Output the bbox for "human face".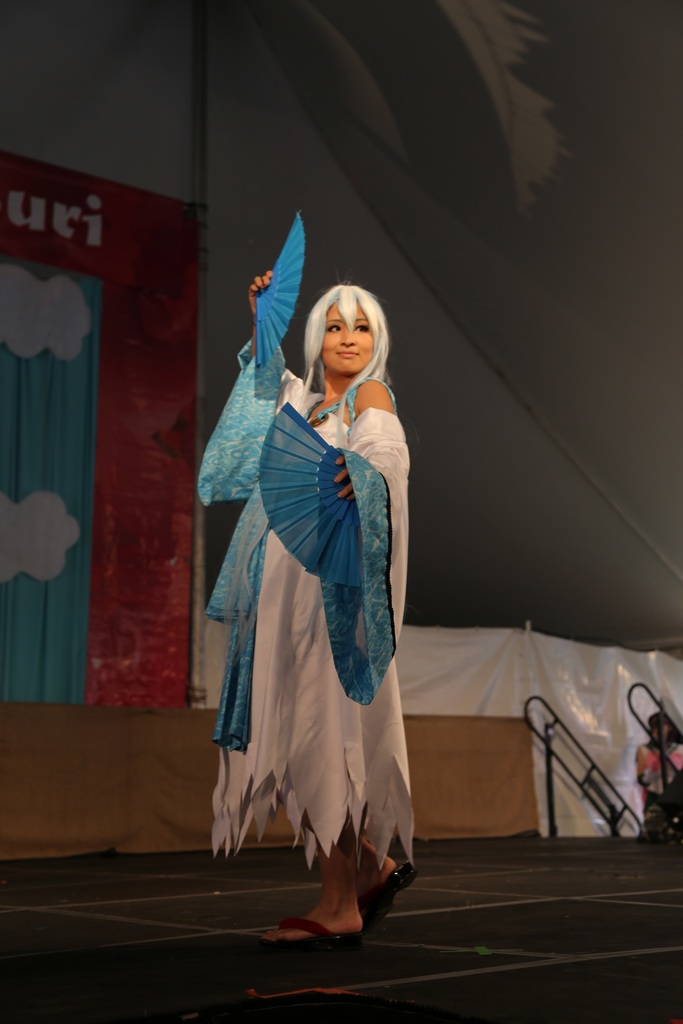
locate(313, 300, 377, 378).
